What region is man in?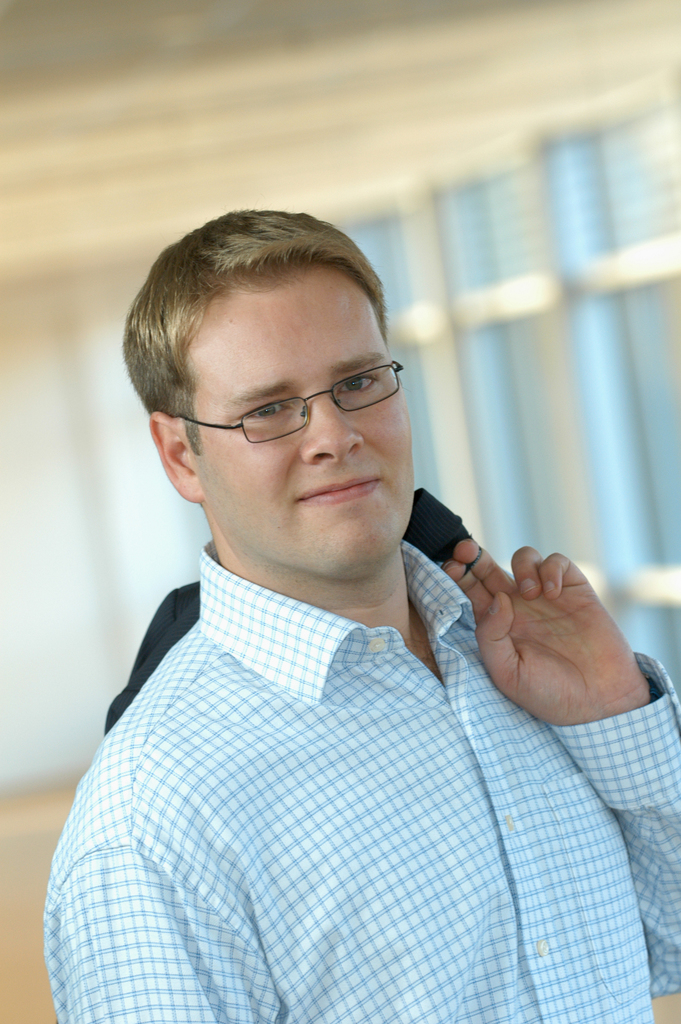
[38, 204, 680, 1023].
